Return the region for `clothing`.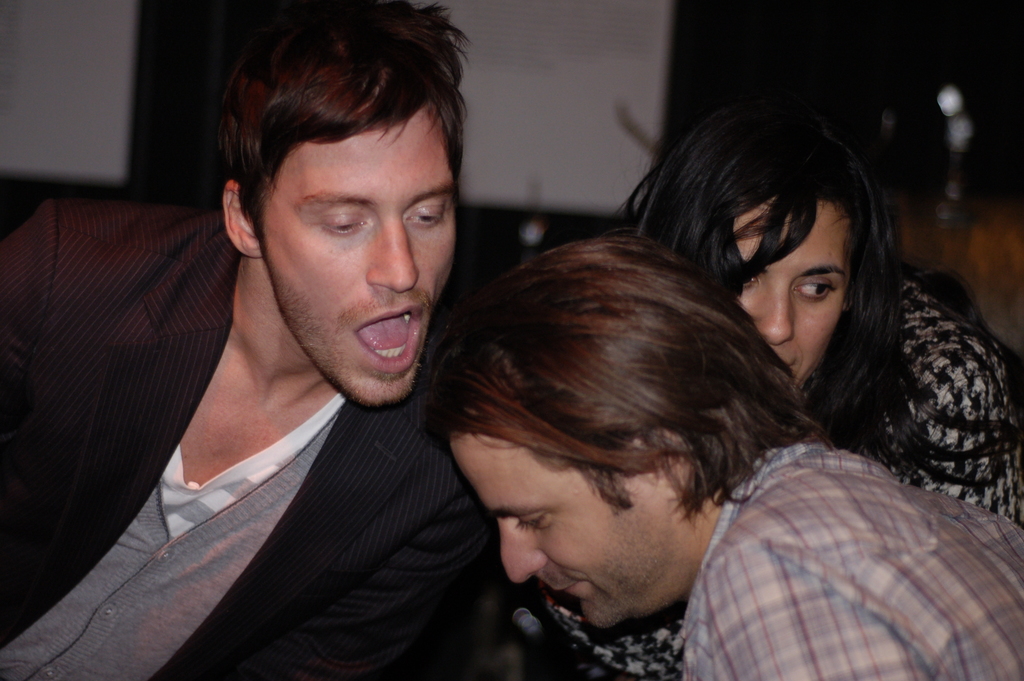
<region>669, 442, 1023, 680</region>.
